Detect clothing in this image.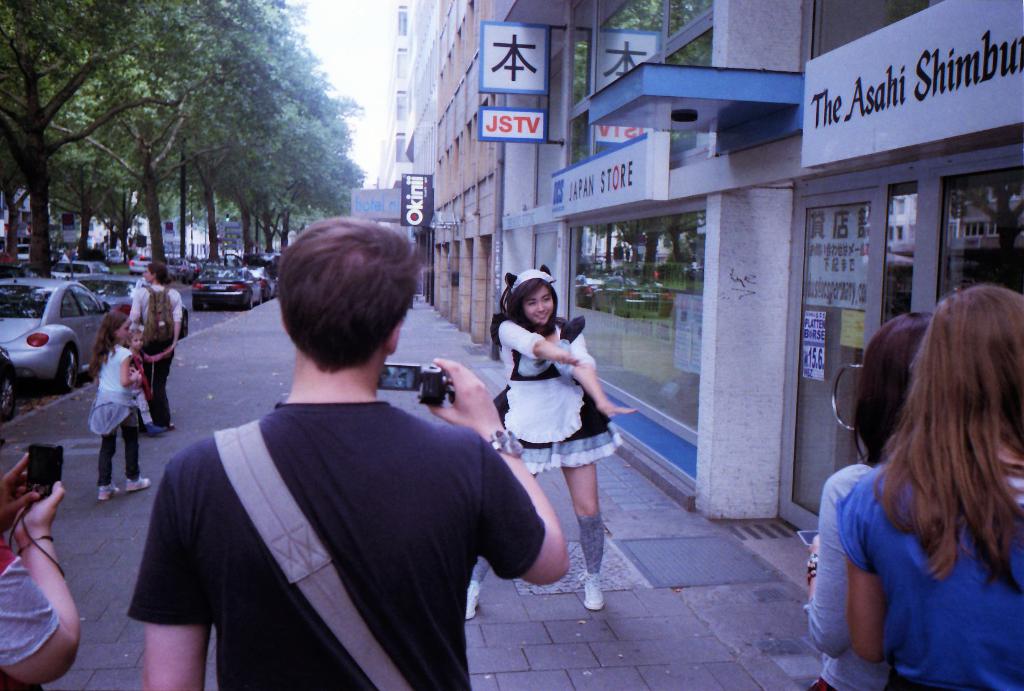
Detection: 135,345,552,682.
